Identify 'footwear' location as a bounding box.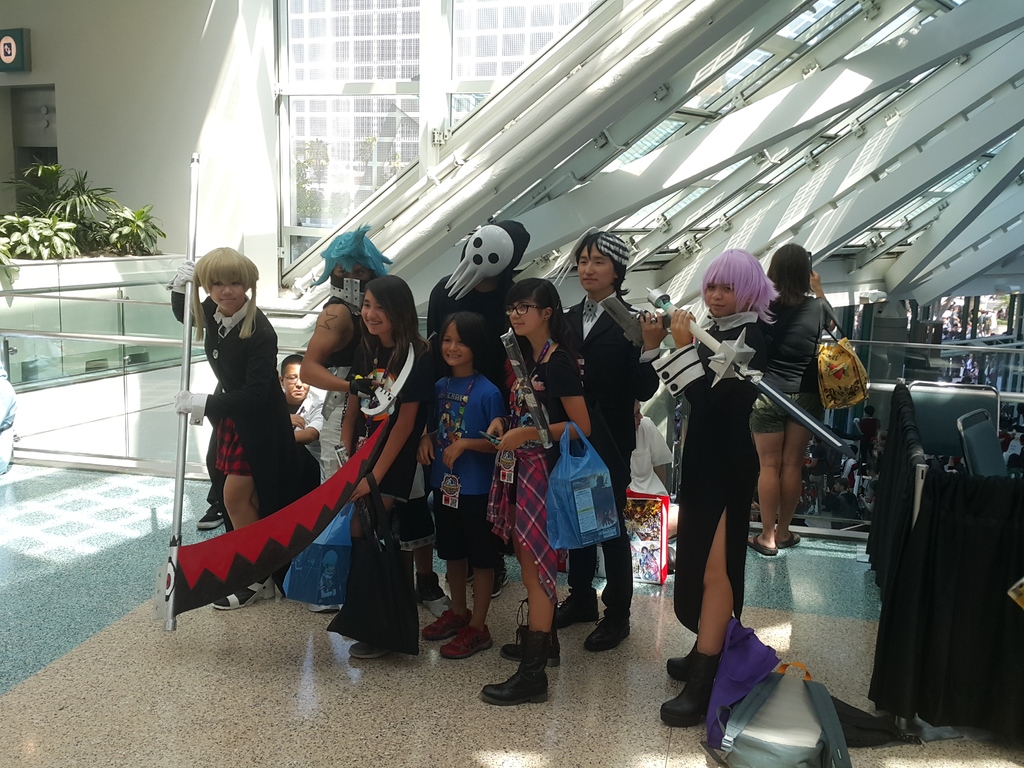
422,607,493,658.
